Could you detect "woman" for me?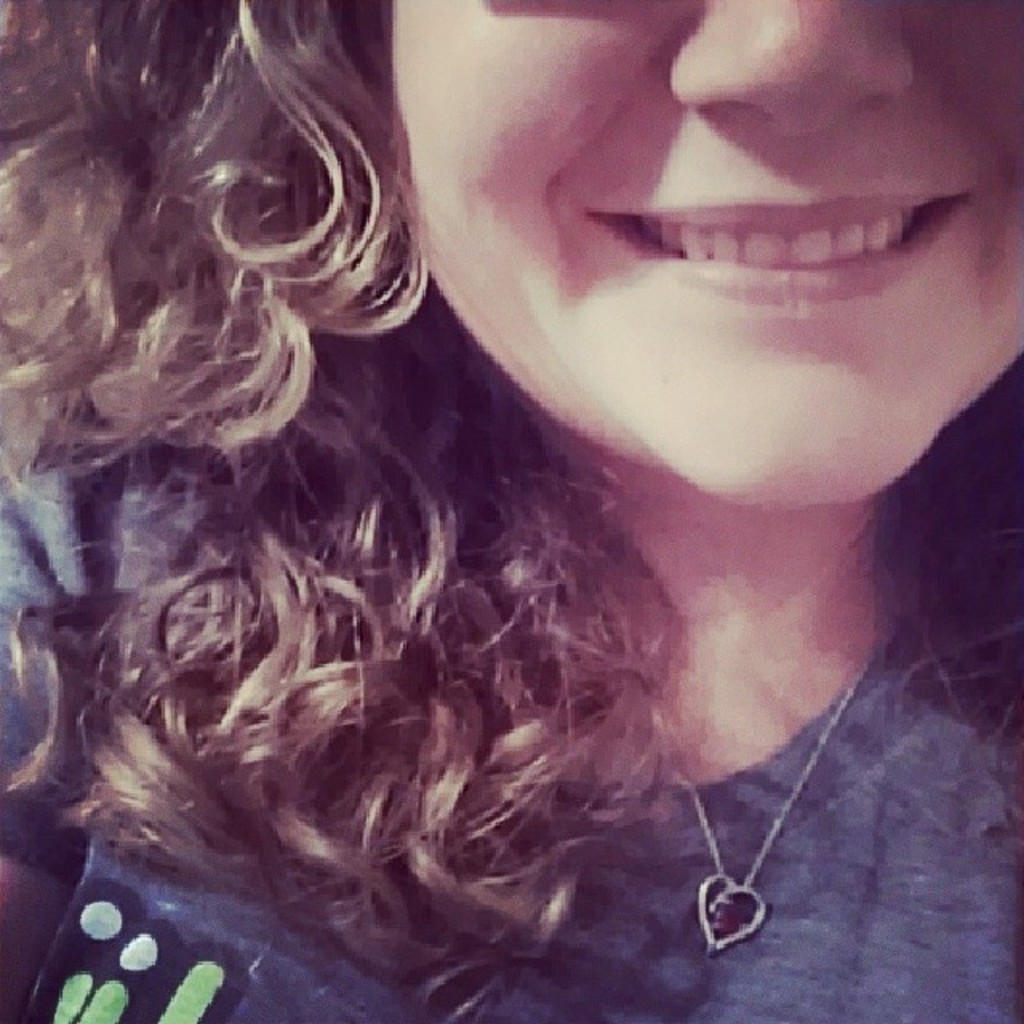
Detection result: 11,0,1022,997.
